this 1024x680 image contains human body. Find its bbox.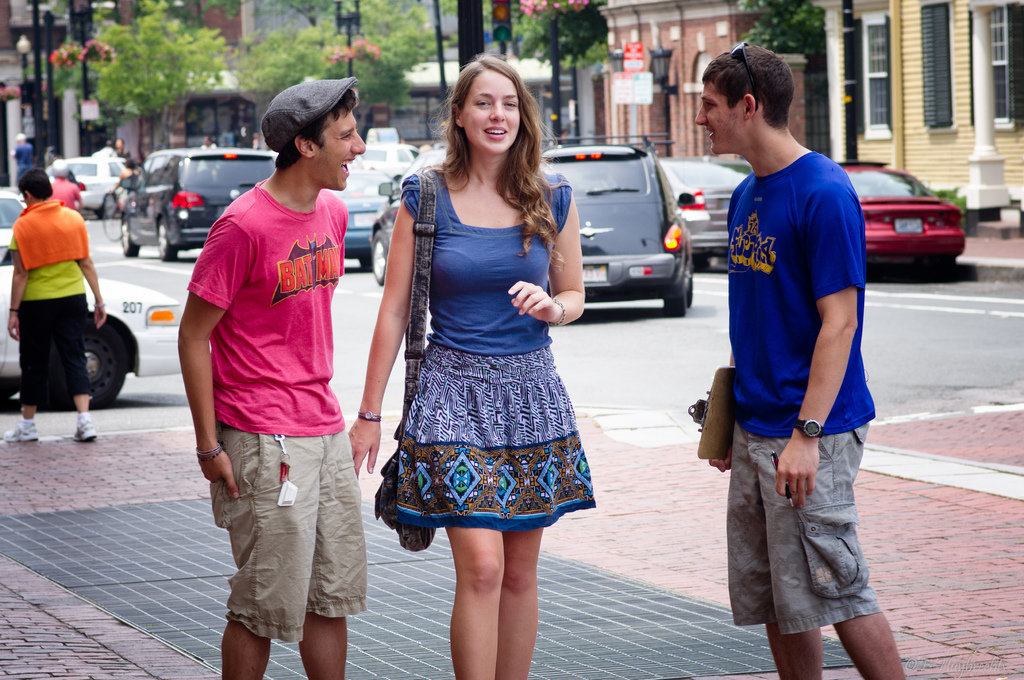
694:38:910:679.
